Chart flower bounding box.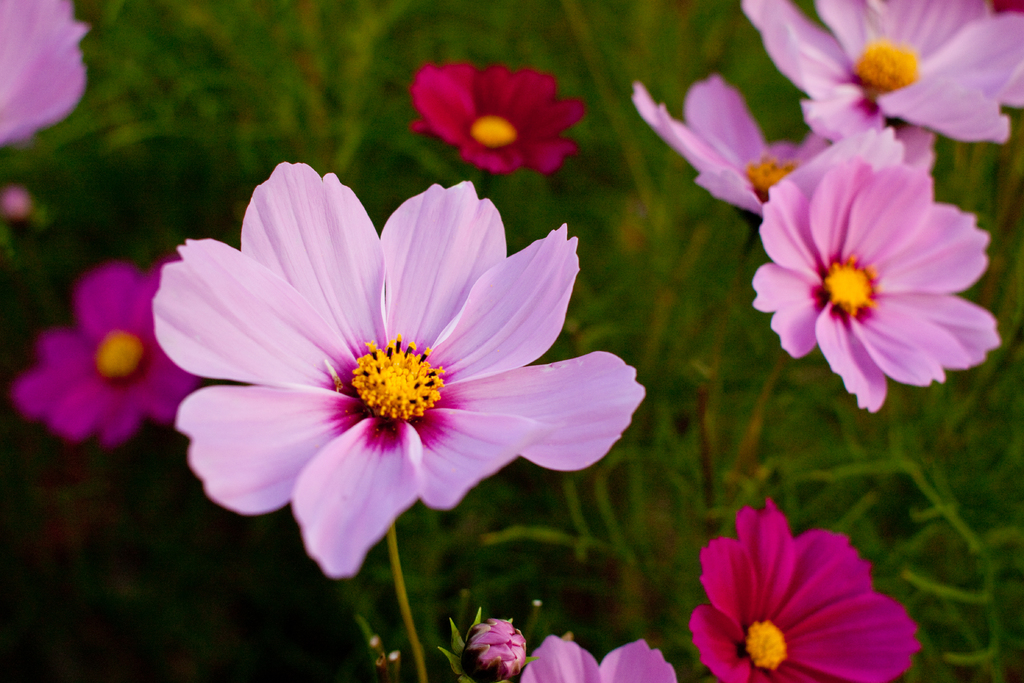
Charted: box=[628, 78, 931, 217].
